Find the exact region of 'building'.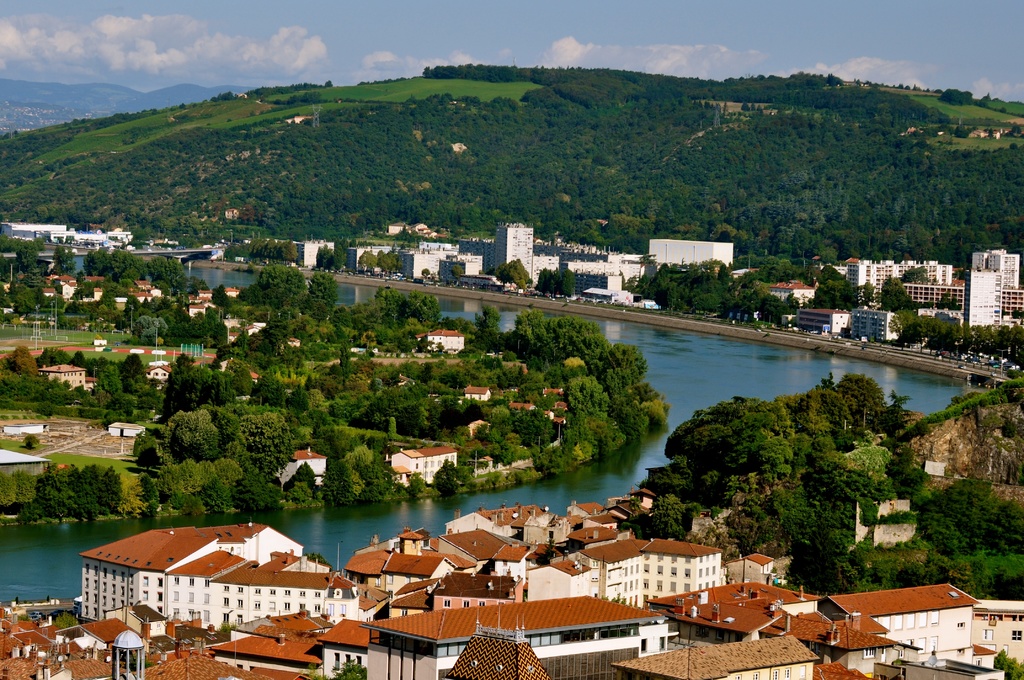
Exact region: {"x1": 417, "y1": 324, "x2": 465, "y2": 352}.
